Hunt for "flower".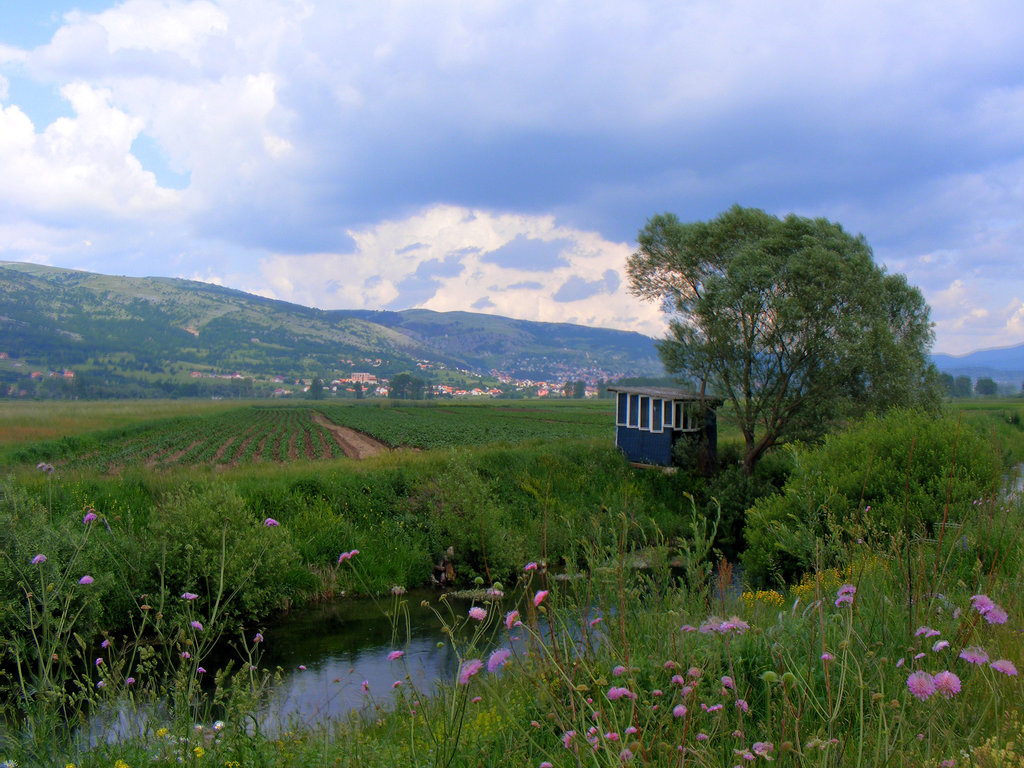
Hunted down at bbox=(586, 692, 595, 701).
